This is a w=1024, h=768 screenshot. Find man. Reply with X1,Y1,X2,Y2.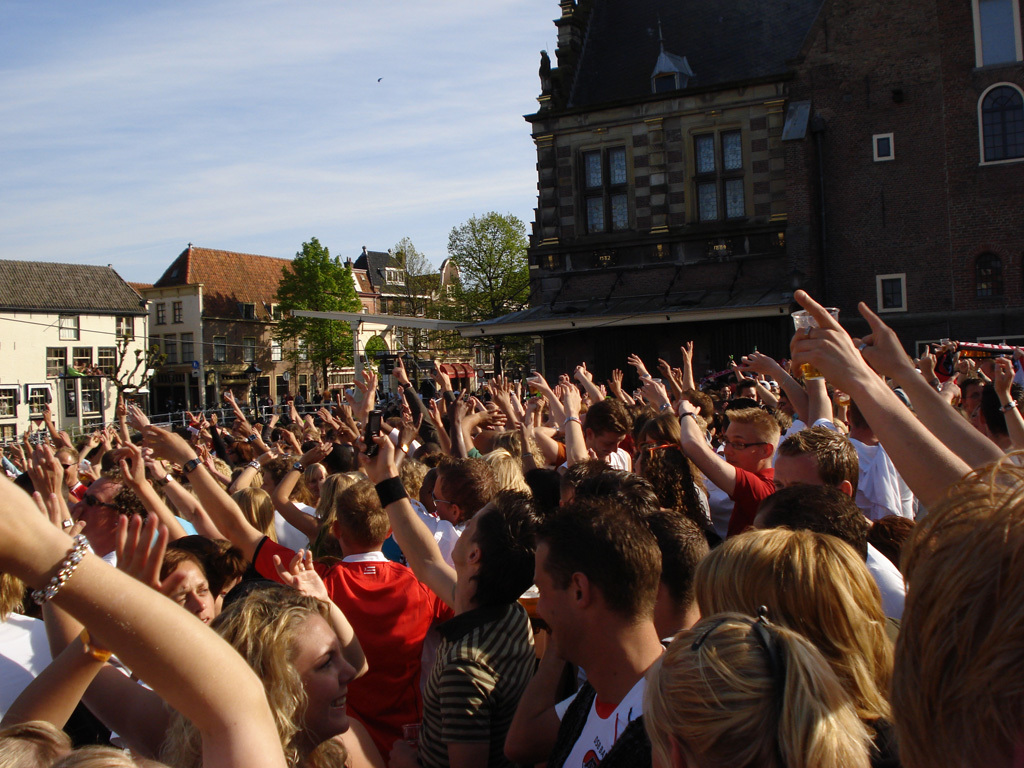
981,376,1023,463.
